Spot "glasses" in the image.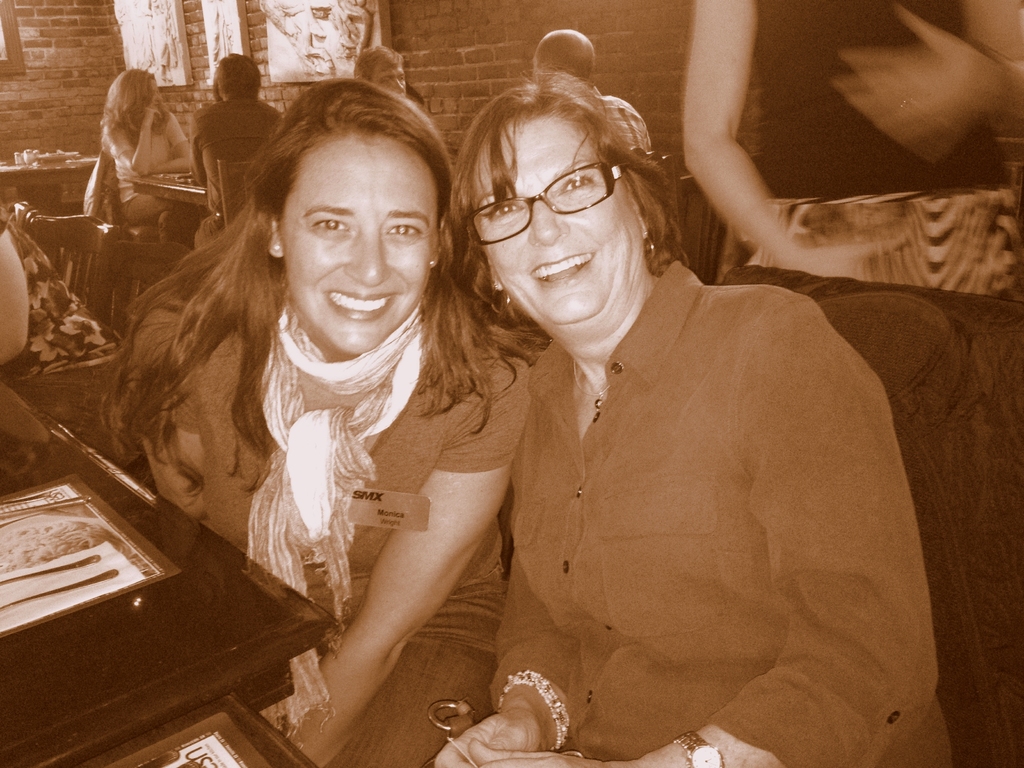
"glasses" found at select_region(466, 156, 634, 249).
